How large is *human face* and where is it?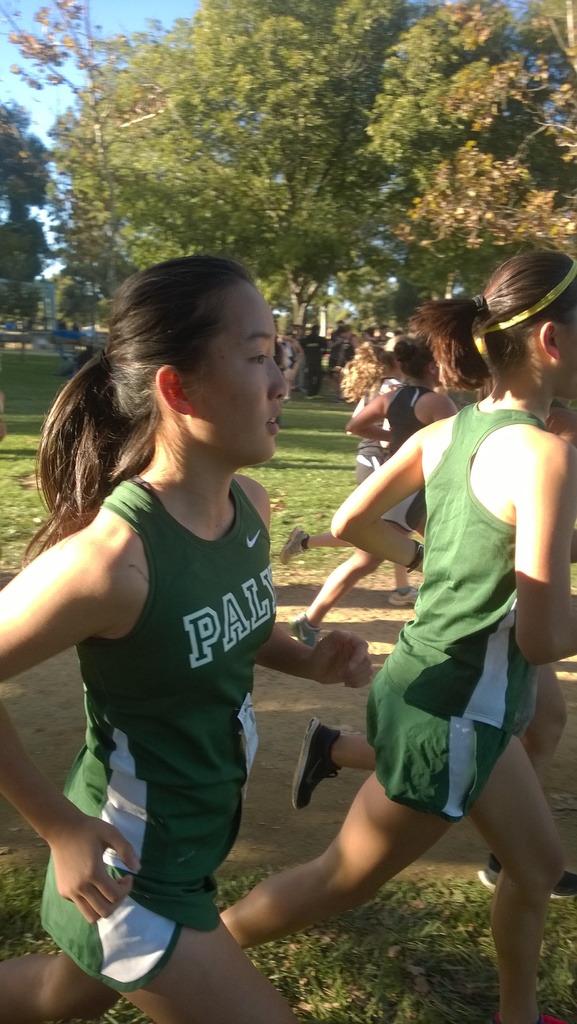
Bounding box: pyautogui.locateOnScreen(551, 305, 576, 401).
